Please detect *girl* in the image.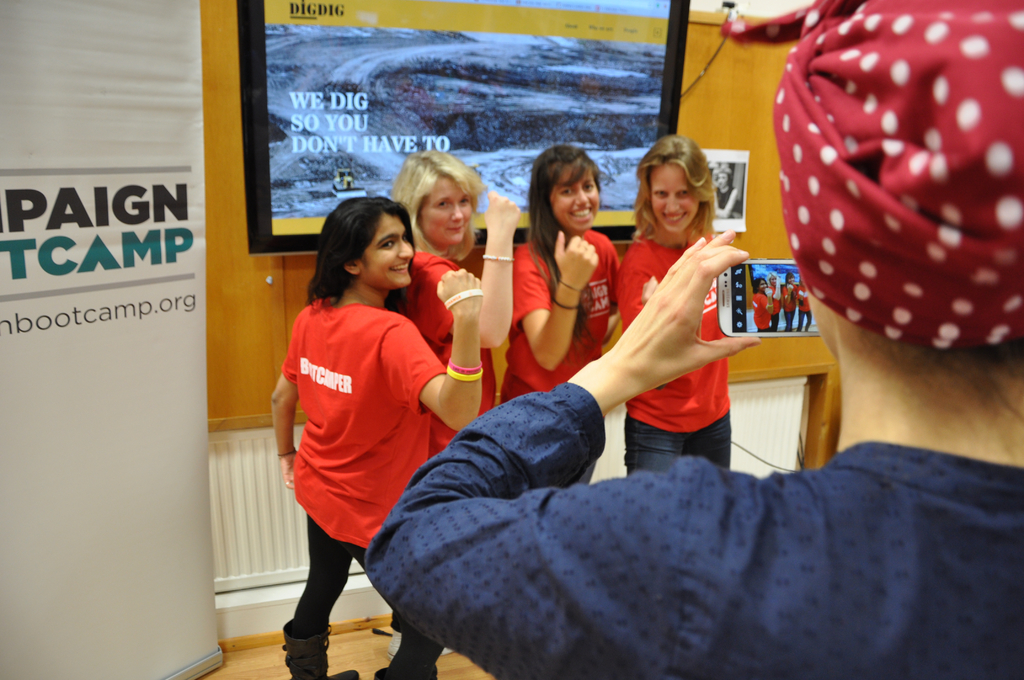
x1=714 y1=159 x2=742 y2=219.
